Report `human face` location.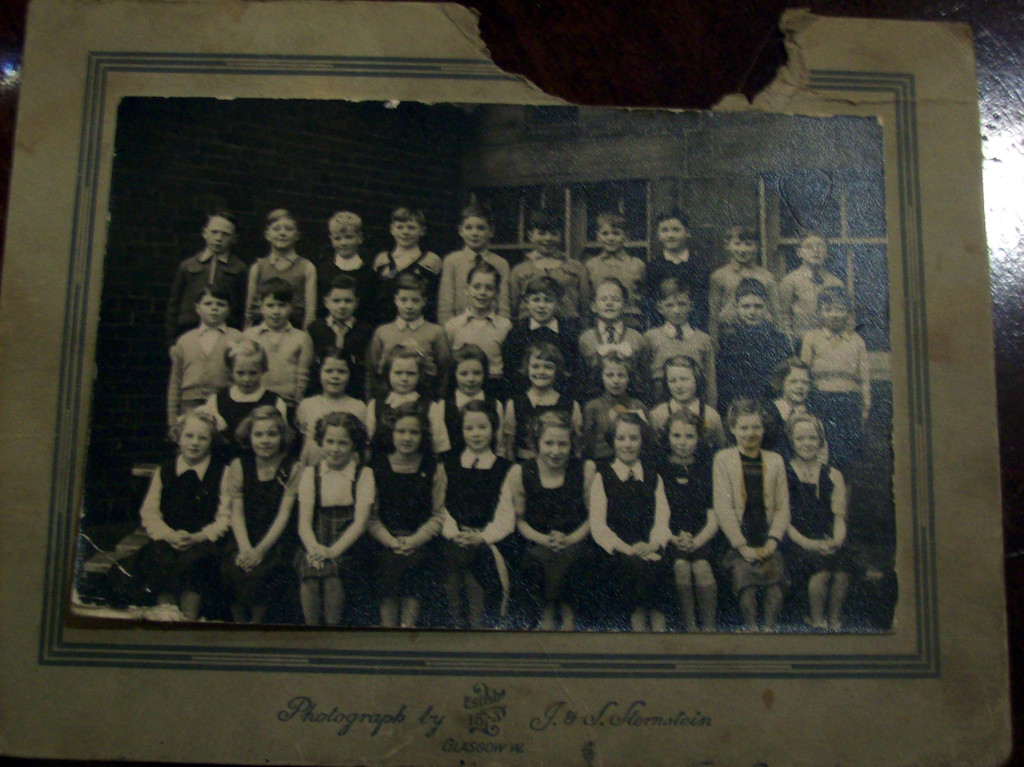
Report: <box>660,293,687,325</box>.
